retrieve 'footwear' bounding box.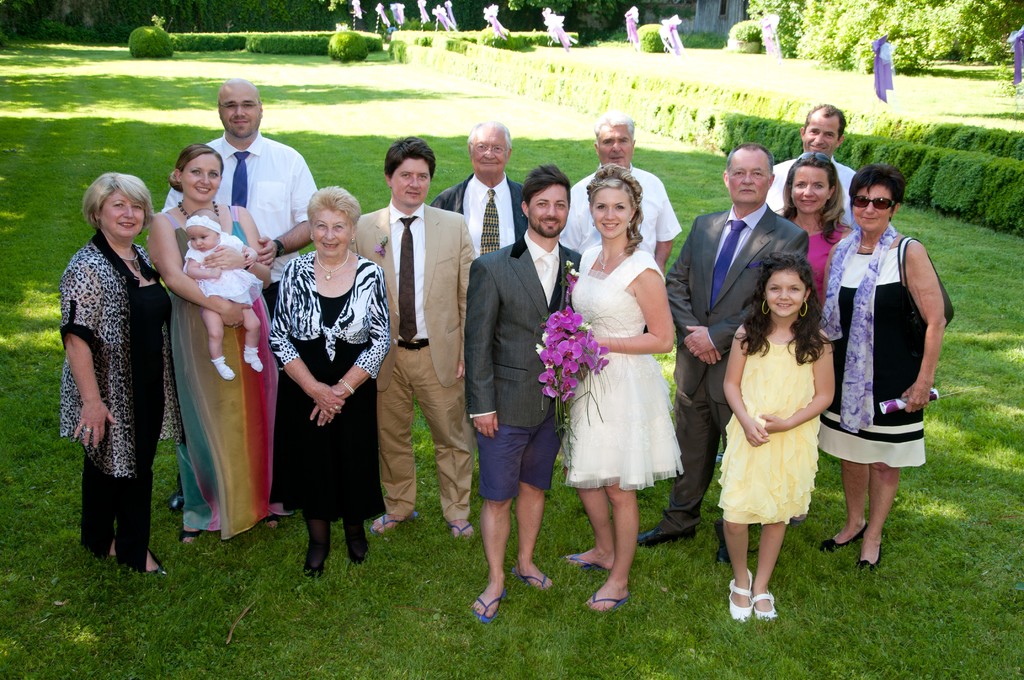
Bounding box: crop(728, 567, 753, 625).
